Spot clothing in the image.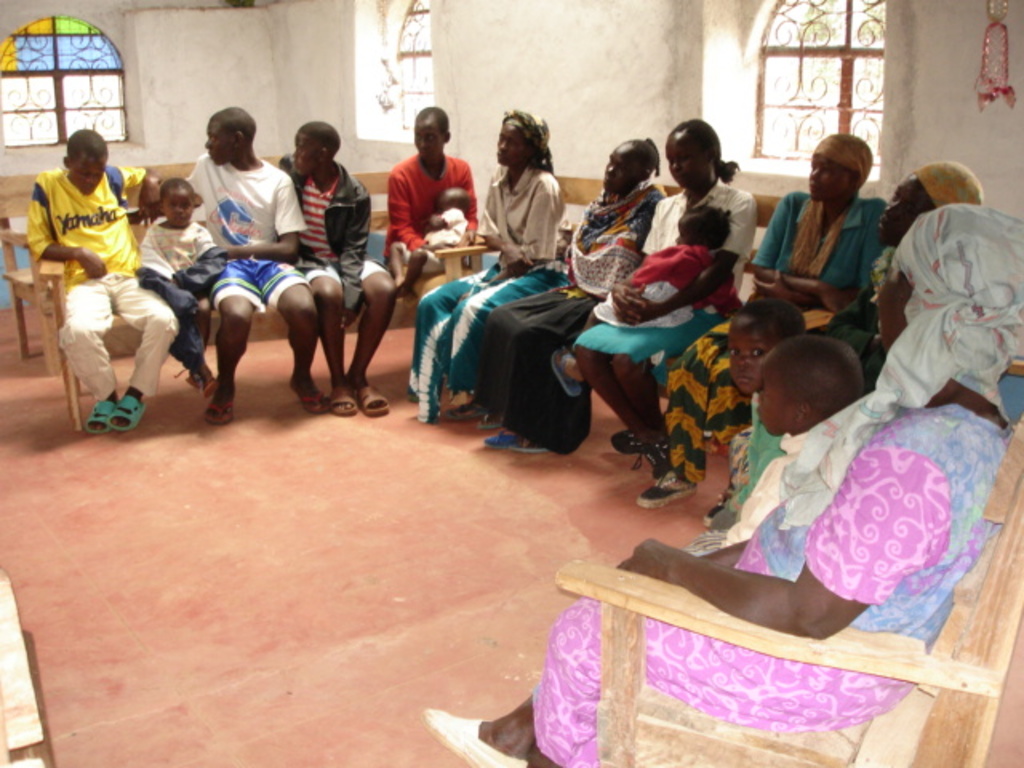
clothing found at x1=725 y1=402 x2=784 y2=515.
